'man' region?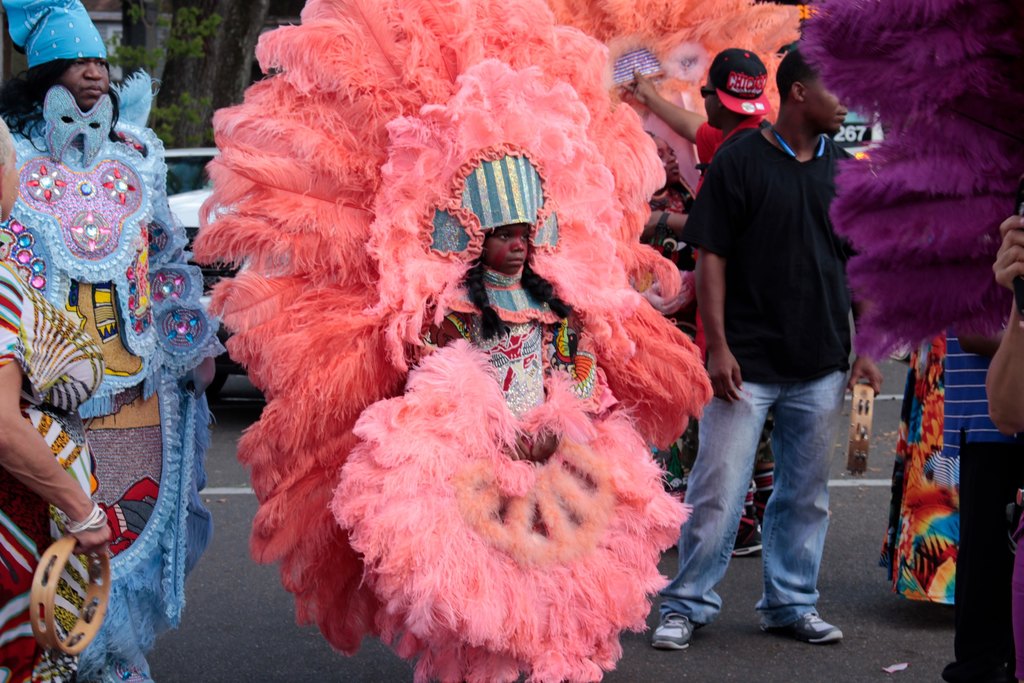
(left=669, top=53, right=878, bottom=641)
